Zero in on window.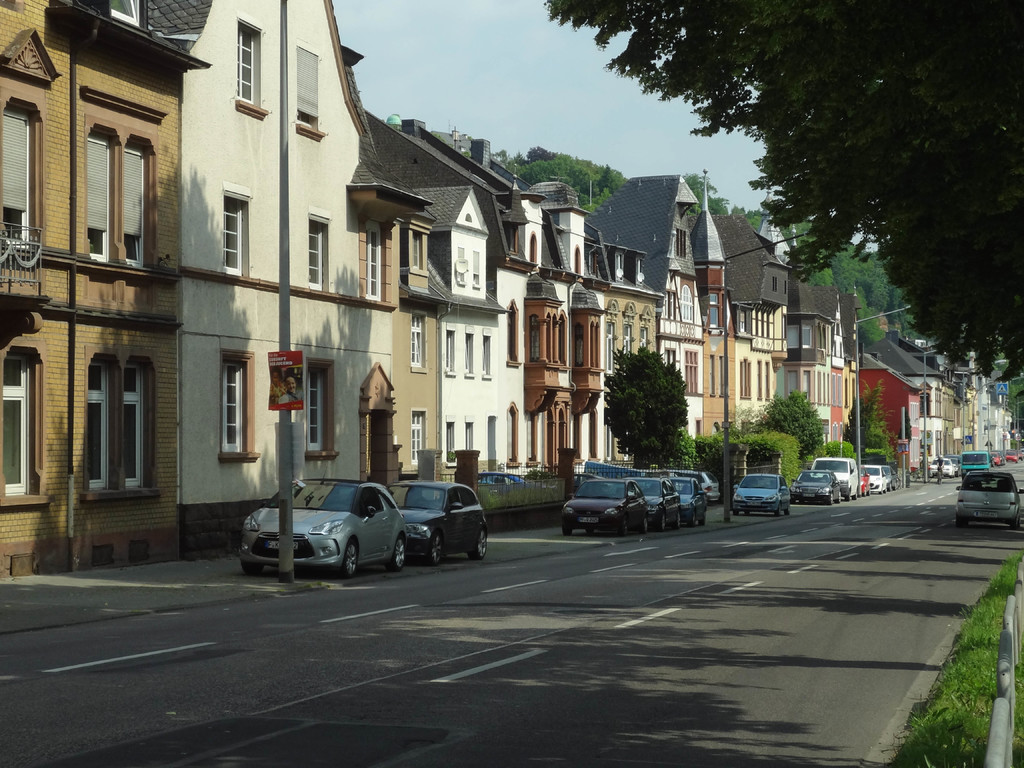
Zeroed in: [x1=220, y1=348, x2=262, y2=463].
